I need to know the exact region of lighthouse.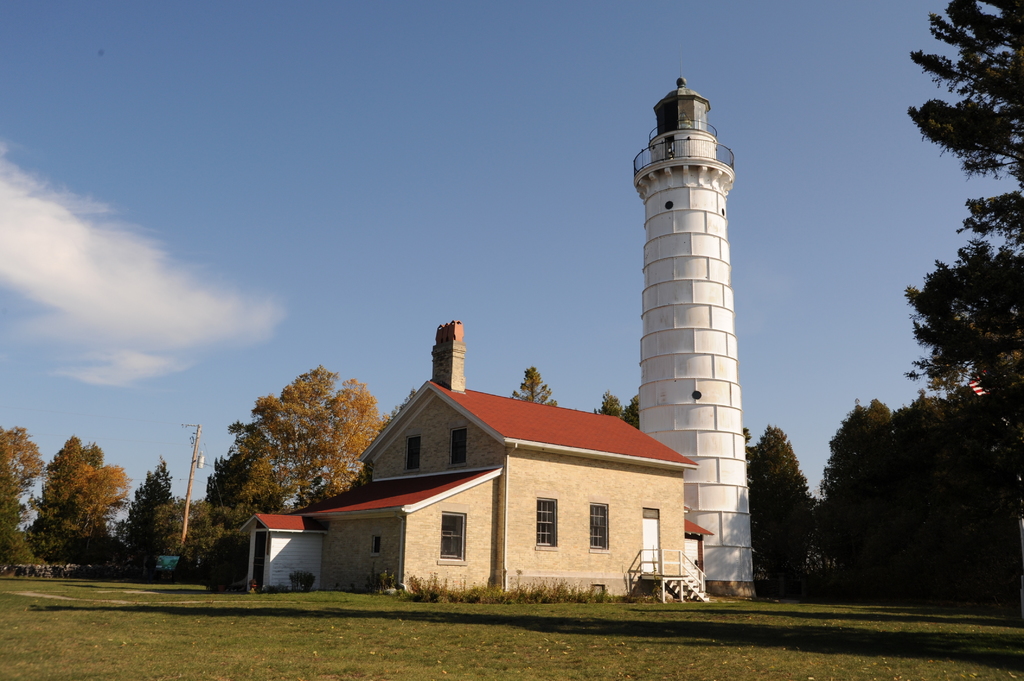
Region: 639, 56, 756, 602.
